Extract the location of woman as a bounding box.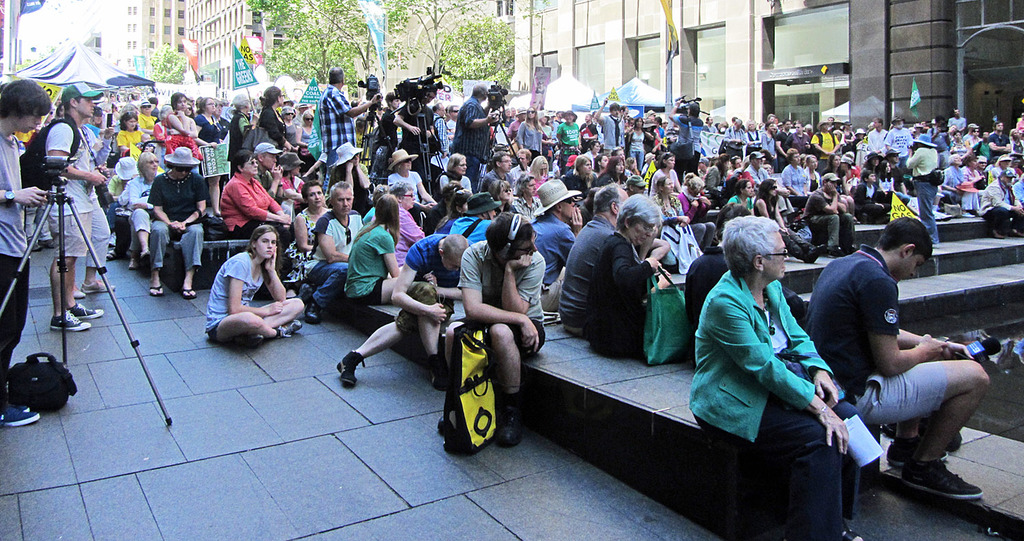
[left=204, top=225, right=304, bottom=346].
